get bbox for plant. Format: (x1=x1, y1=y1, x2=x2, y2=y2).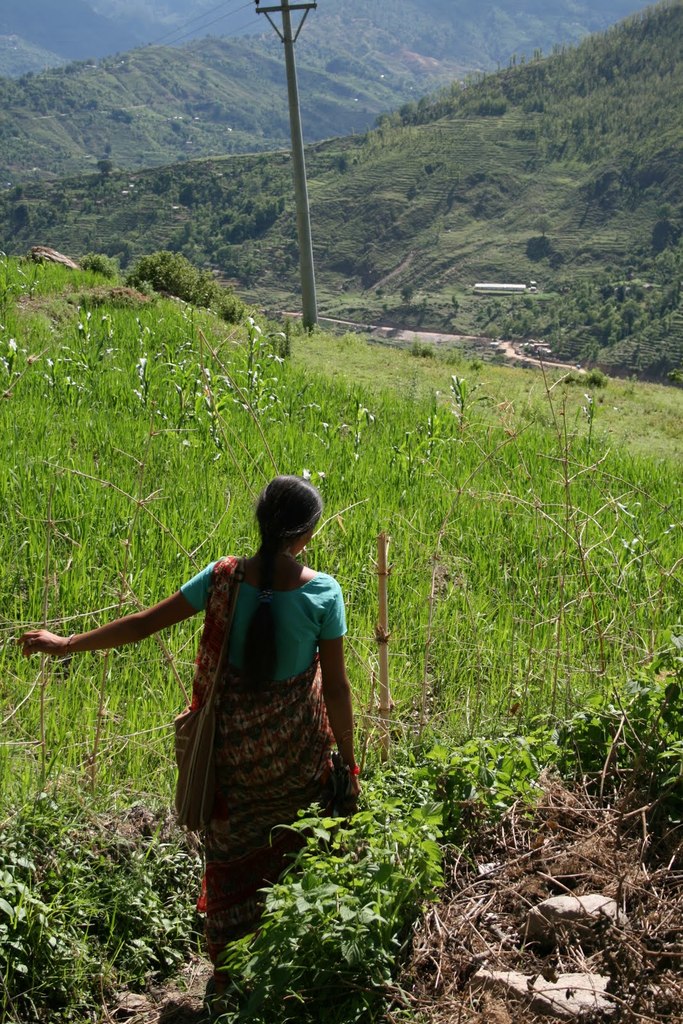
(x1=217, y1=795, x2=449, y2=1023).
